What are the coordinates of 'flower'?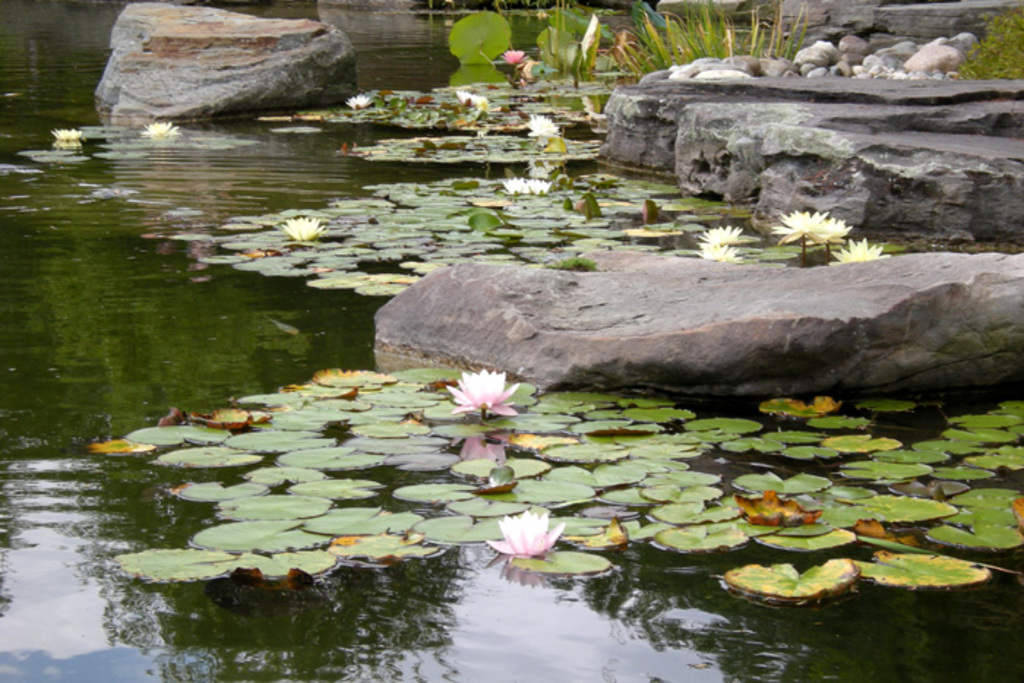
box=[503, 176, 524, 197].
